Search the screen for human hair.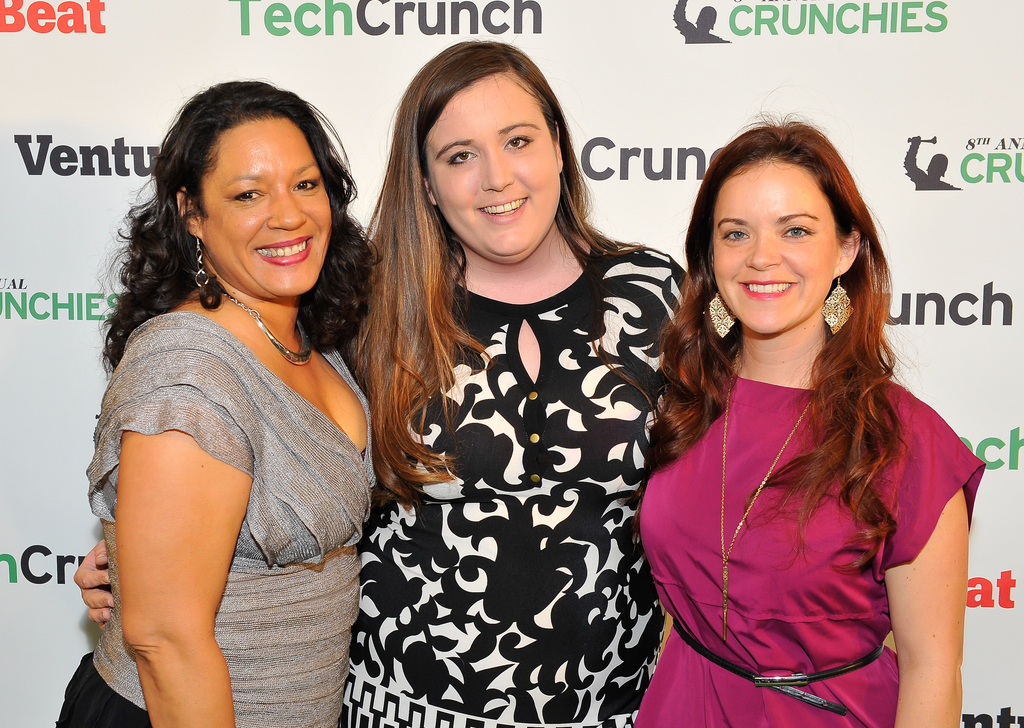
Found at left=90, top=79, right=383, bottom=376.
